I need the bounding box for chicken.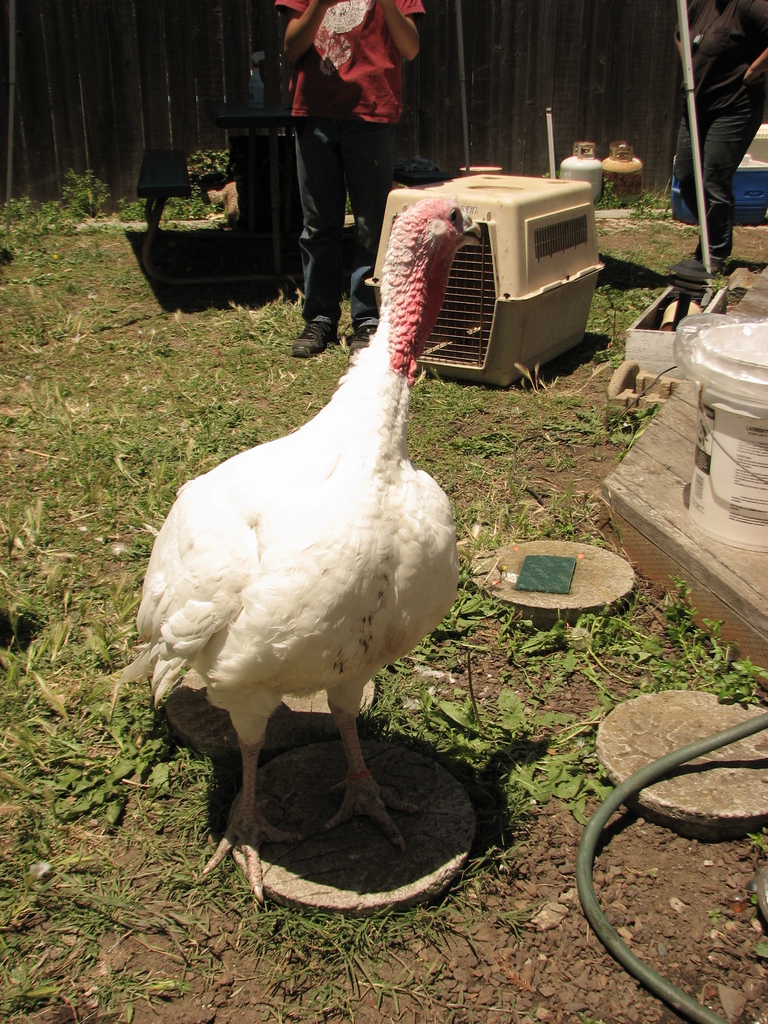
Here it is: 132 233 481 911.
